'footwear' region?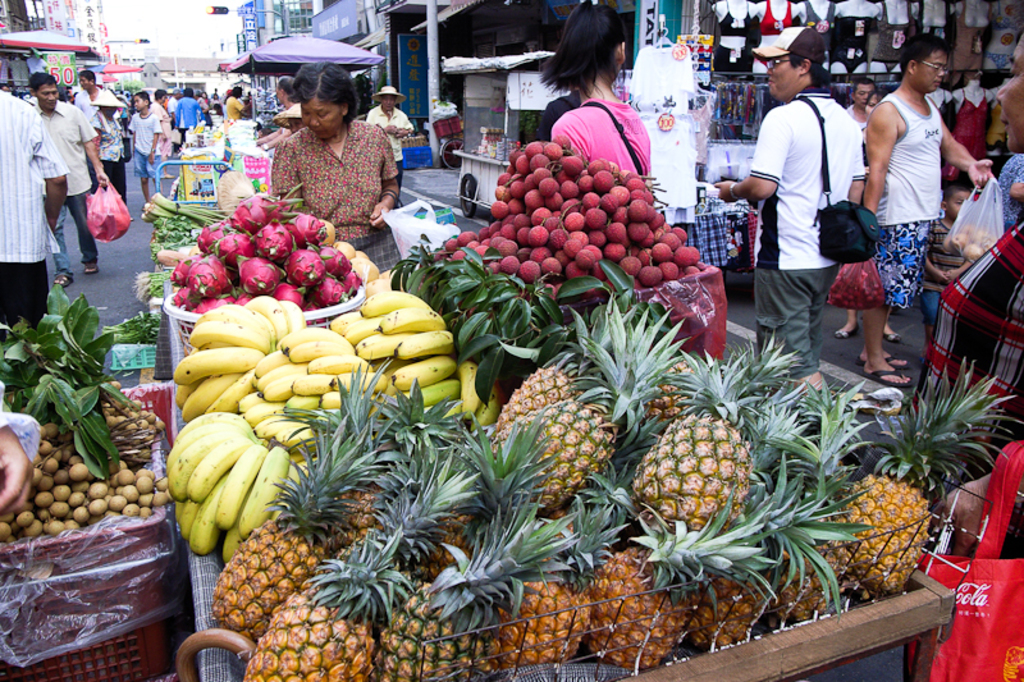
(left=82, top=261, right=100, bottom=275)
